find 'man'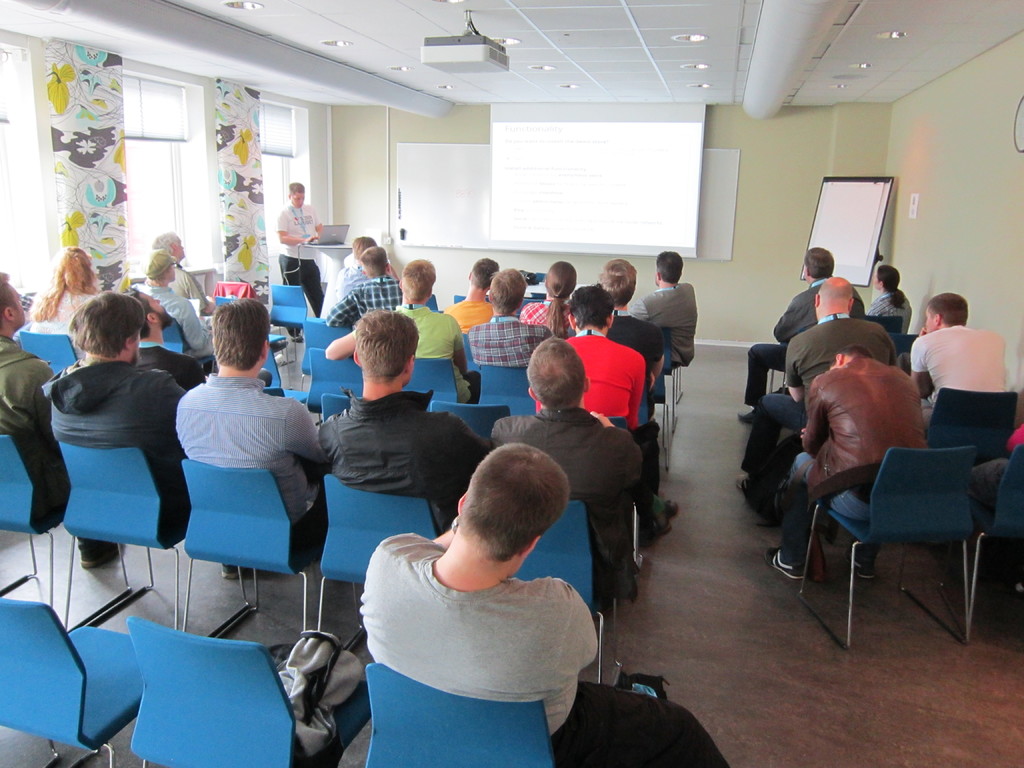
Rect(132, 289, 207, 393)
